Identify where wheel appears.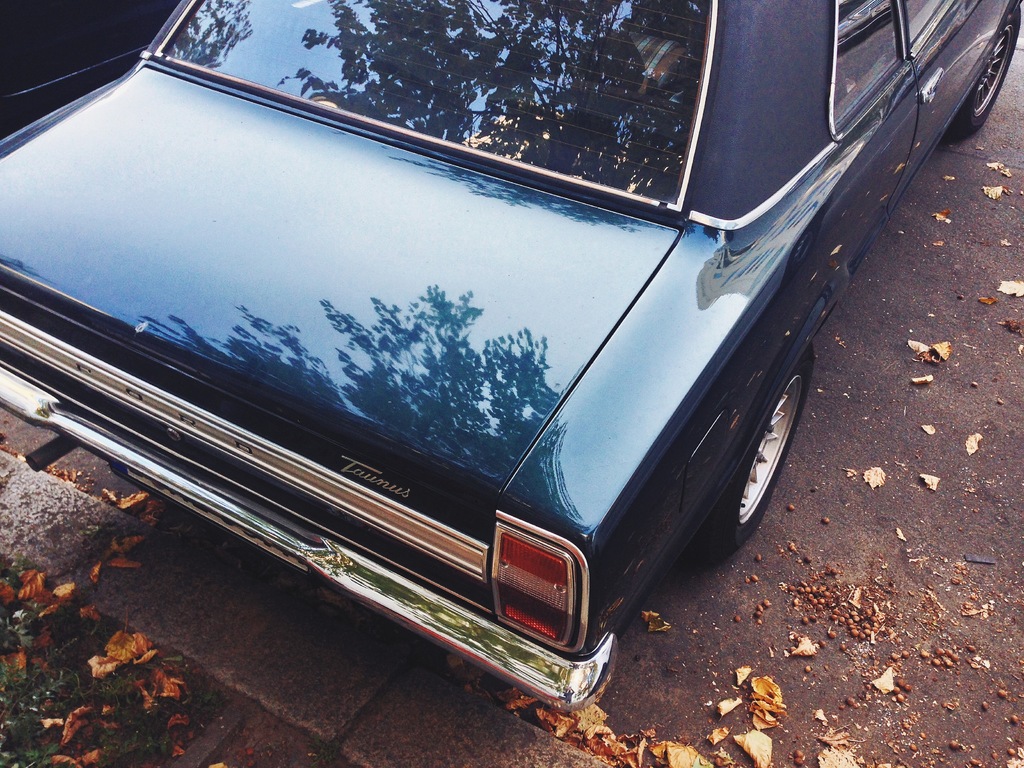
Appears at BBox(692, 340, 824, 565).
